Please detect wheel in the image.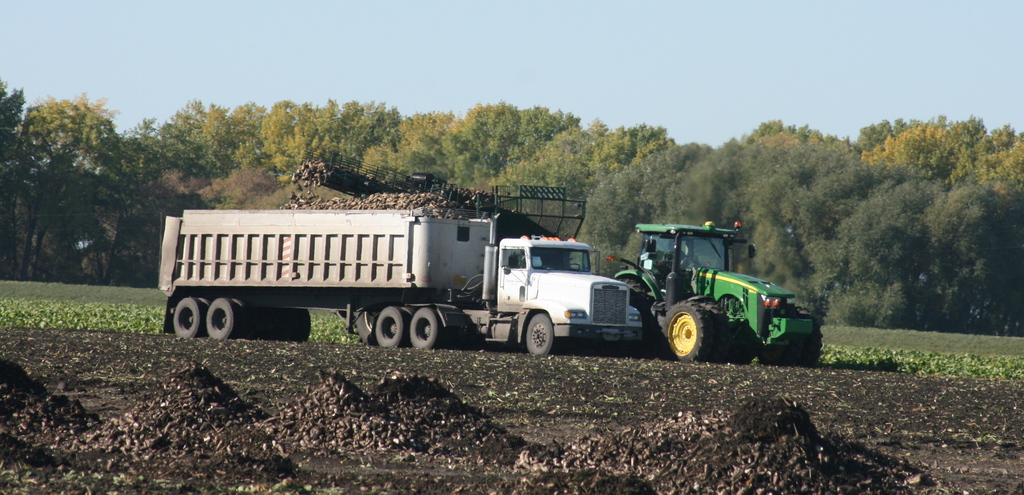
(800,307,825,368).
